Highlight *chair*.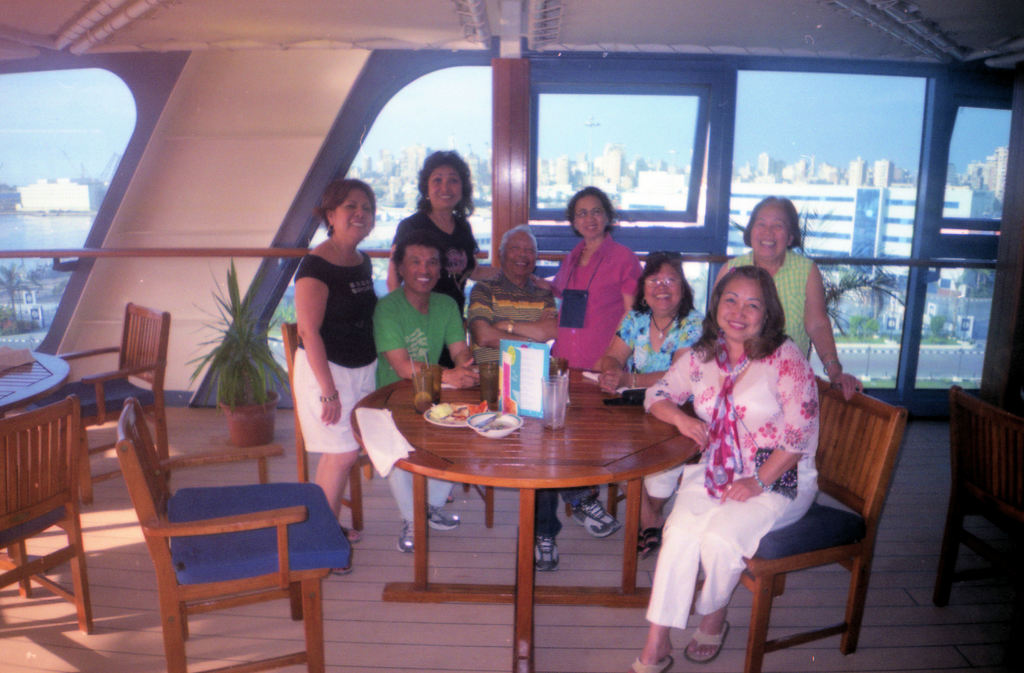
Highlighted region: 54,304,171,476.
